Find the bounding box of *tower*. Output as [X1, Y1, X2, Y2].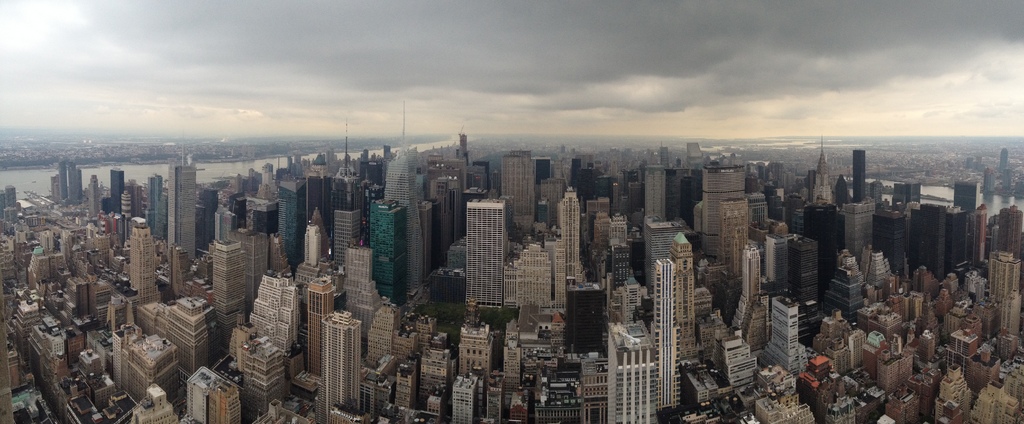
[559, 186, 586, 292].
